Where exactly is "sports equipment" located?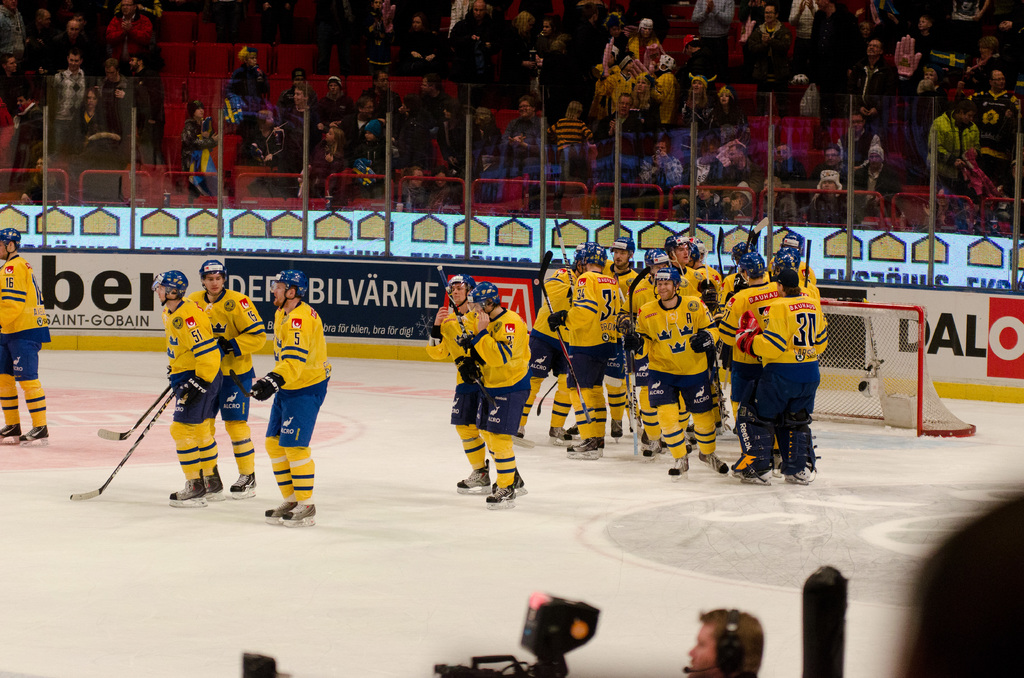
Its bounding box is pyautogui.locateOnScreen(250, 375, 284, 401).
